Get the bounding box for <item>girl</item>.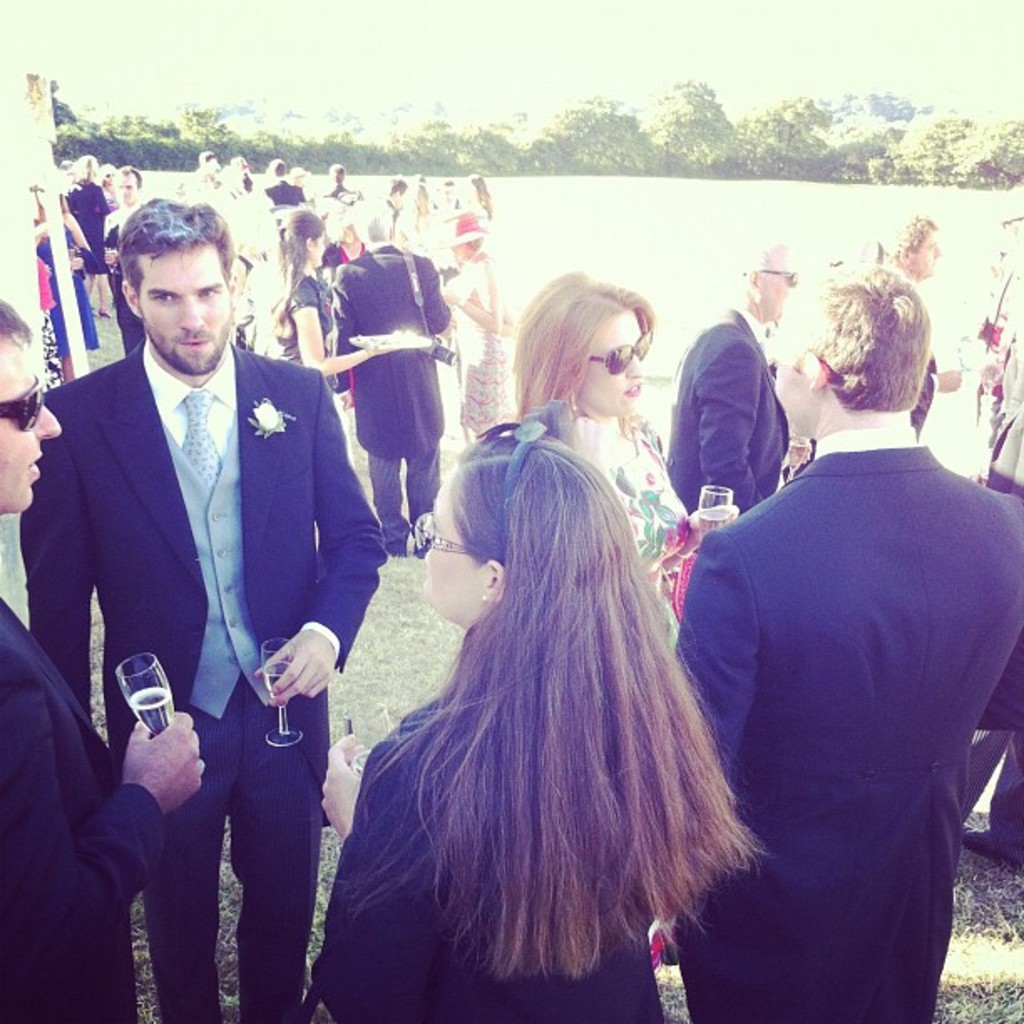
select_region(505, 268, 689, 629).
